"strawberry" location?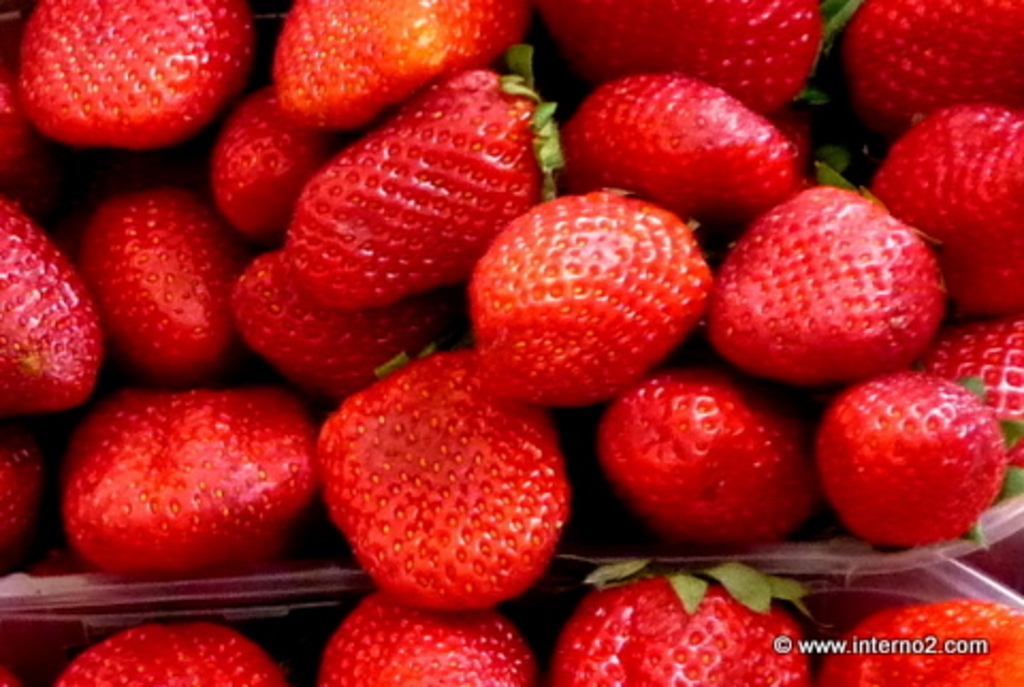
rect(467, 192, 723, 403)
